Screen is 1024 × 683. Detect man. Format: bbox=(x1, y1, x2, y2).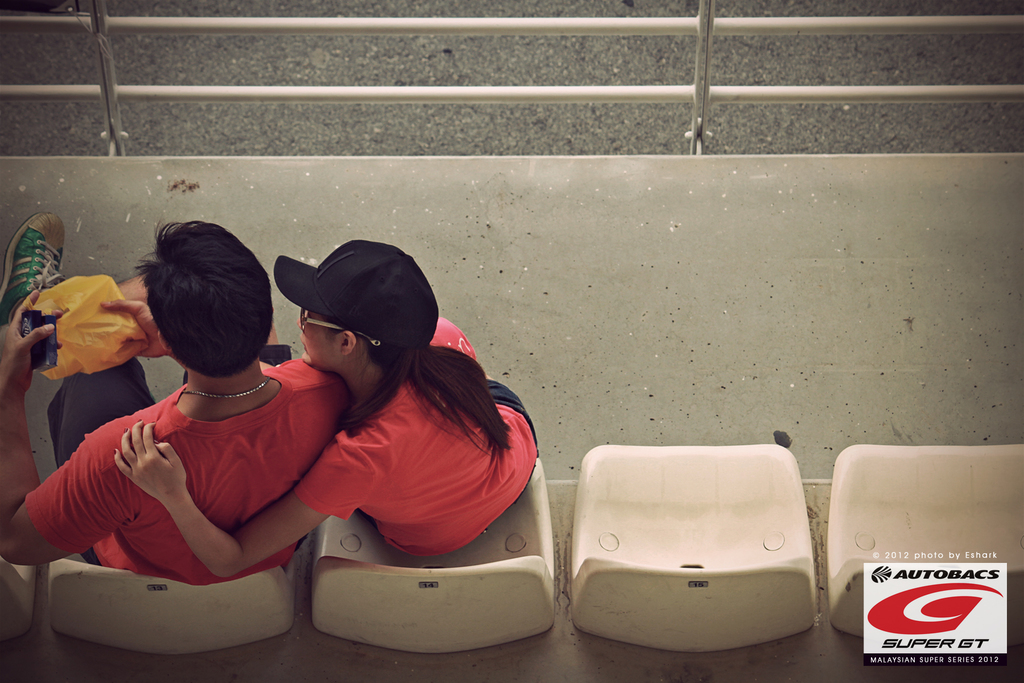
bbox=(32, 247, 381, 626).
